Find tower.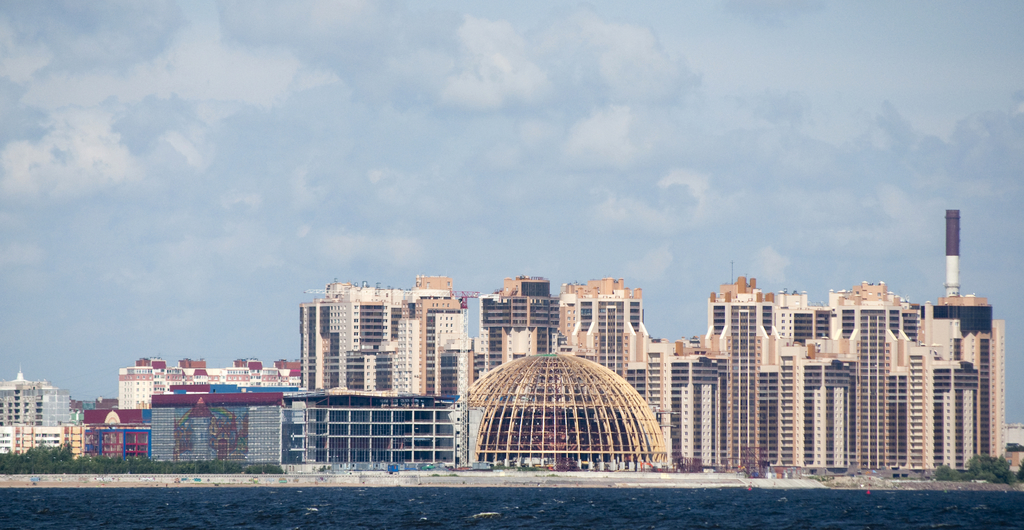
rect(943, 209, 965, 299).
